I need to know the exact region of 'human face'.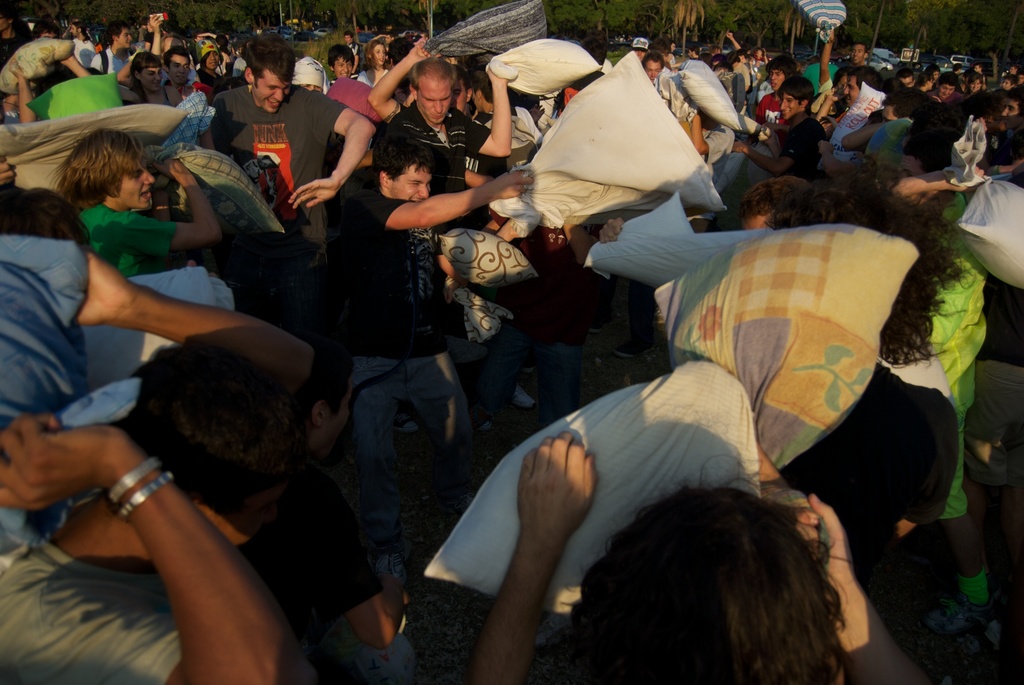
Region: box(386, 161, 433, 201).
